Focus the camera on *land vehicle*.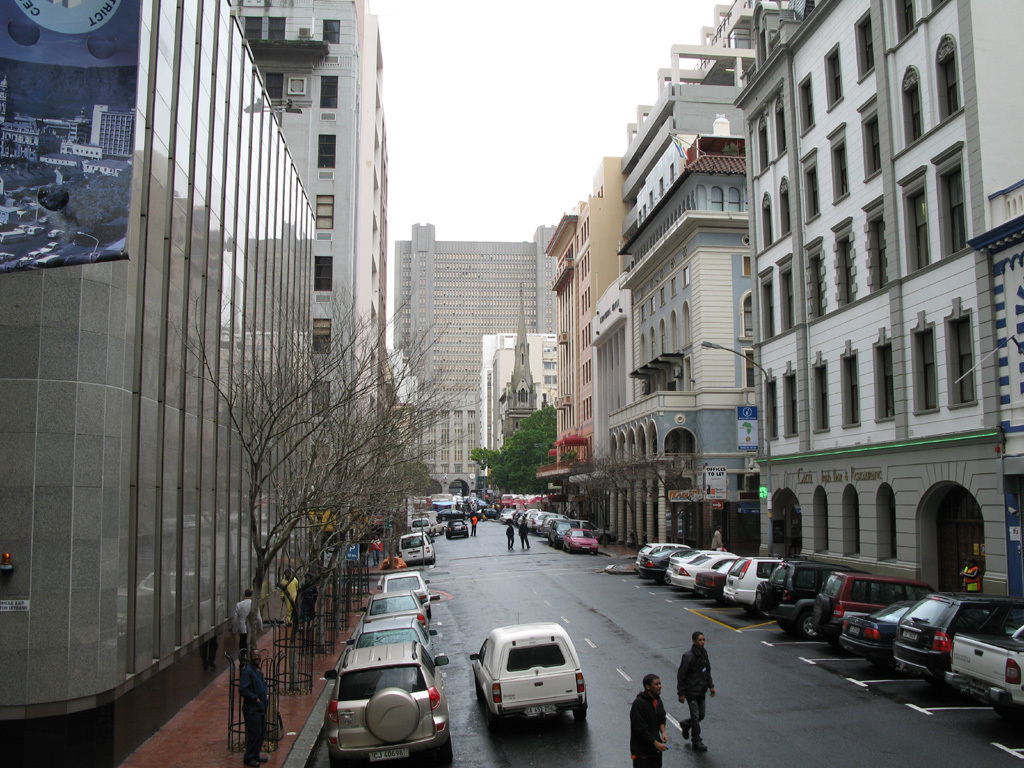
Focus region: [846, 594, 920, 678].
